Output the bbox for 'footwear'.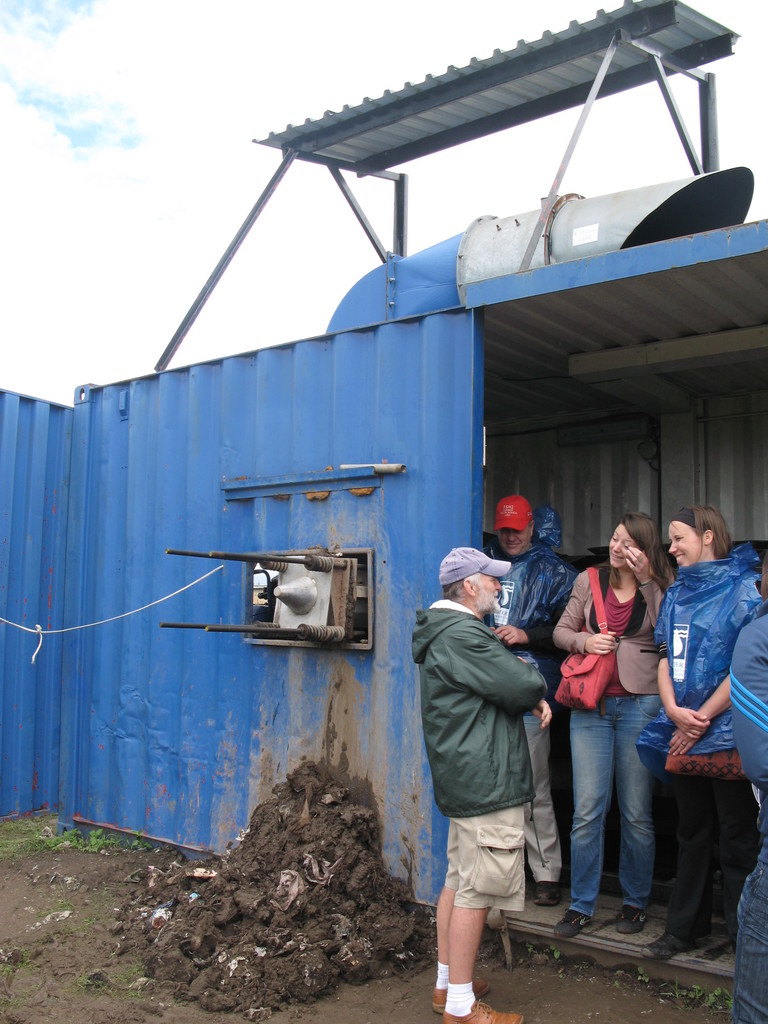
x1=440, y1=998, x2=525, y2=1023.
